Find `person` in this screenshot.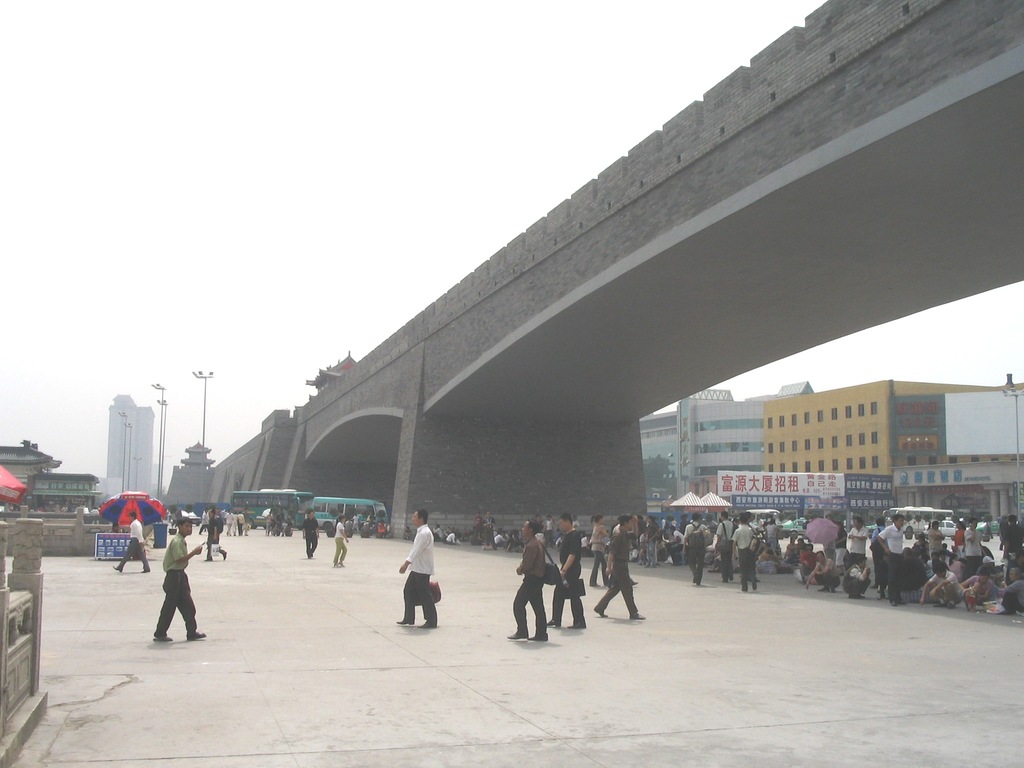
The bounding box for `person` is [x1=333, y1=513, x2=350, y2=568].
